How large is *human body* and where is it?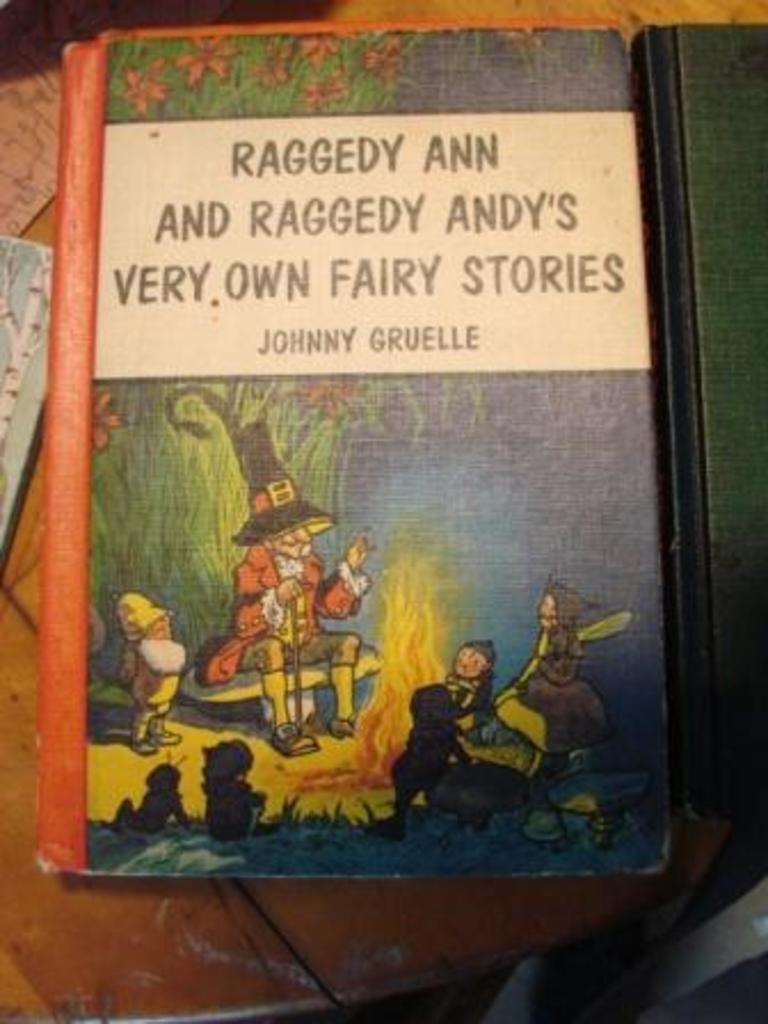
Bounding box: 391/656/485/816.
